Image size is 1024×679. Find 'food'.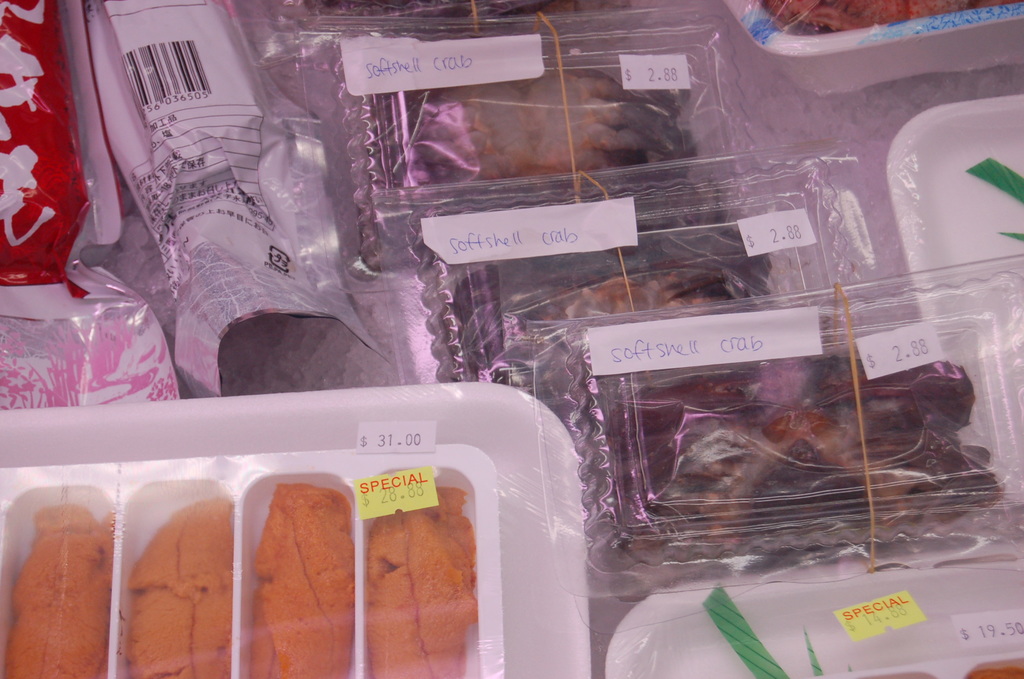
locate(408, 66, 701, 181).
